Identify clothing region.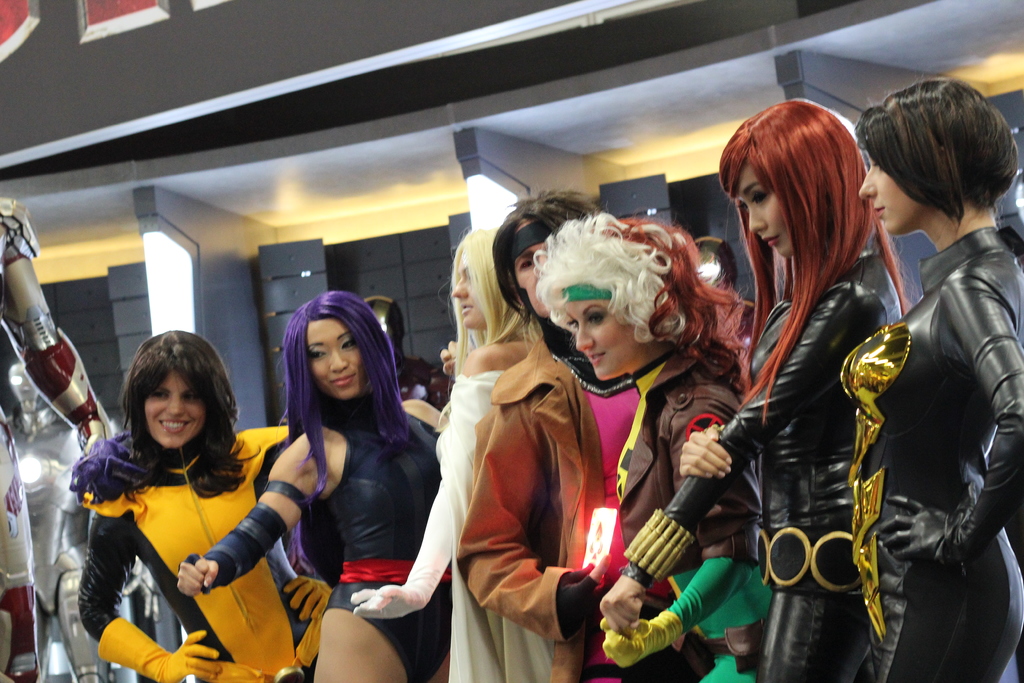
Region: detection(612, 276, 888, 682).
